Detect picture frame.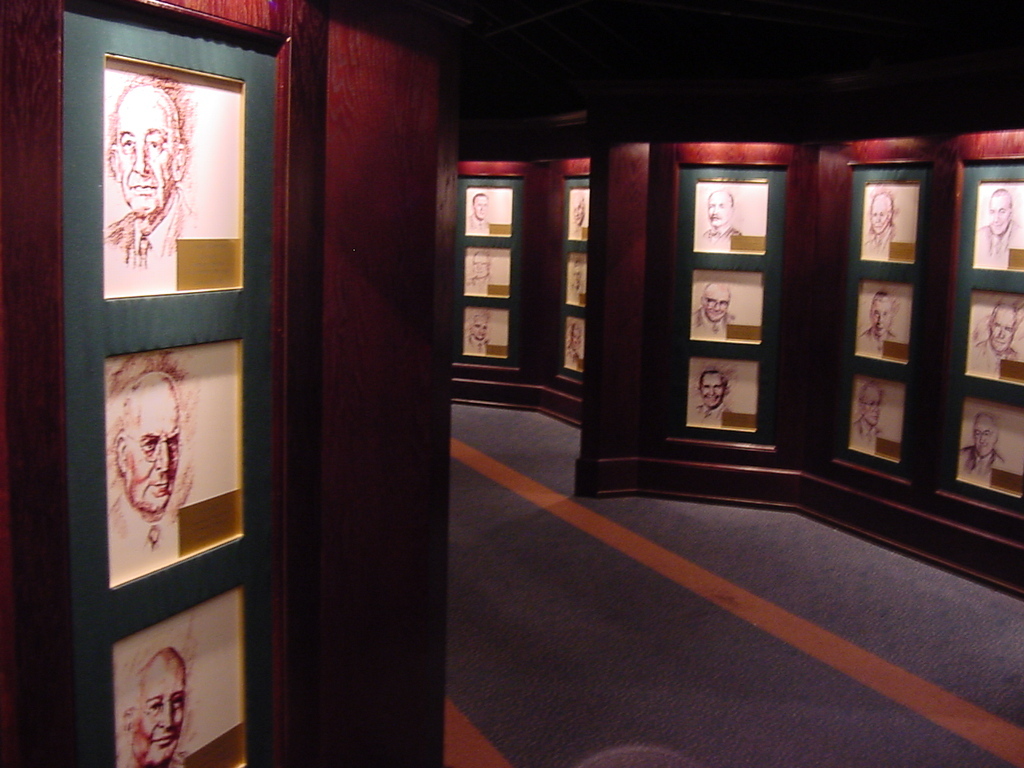
Detected at (left=447, top=183, right=527, bottom=369).
